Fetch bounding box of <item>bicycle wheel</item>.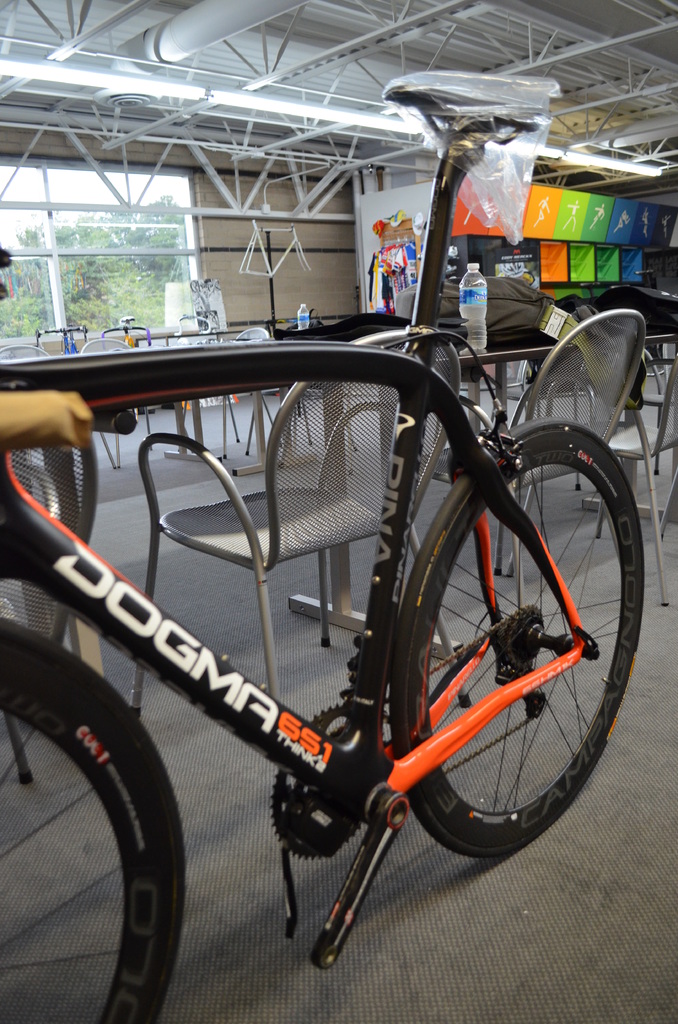
Bbox: 348,412,639,888.
